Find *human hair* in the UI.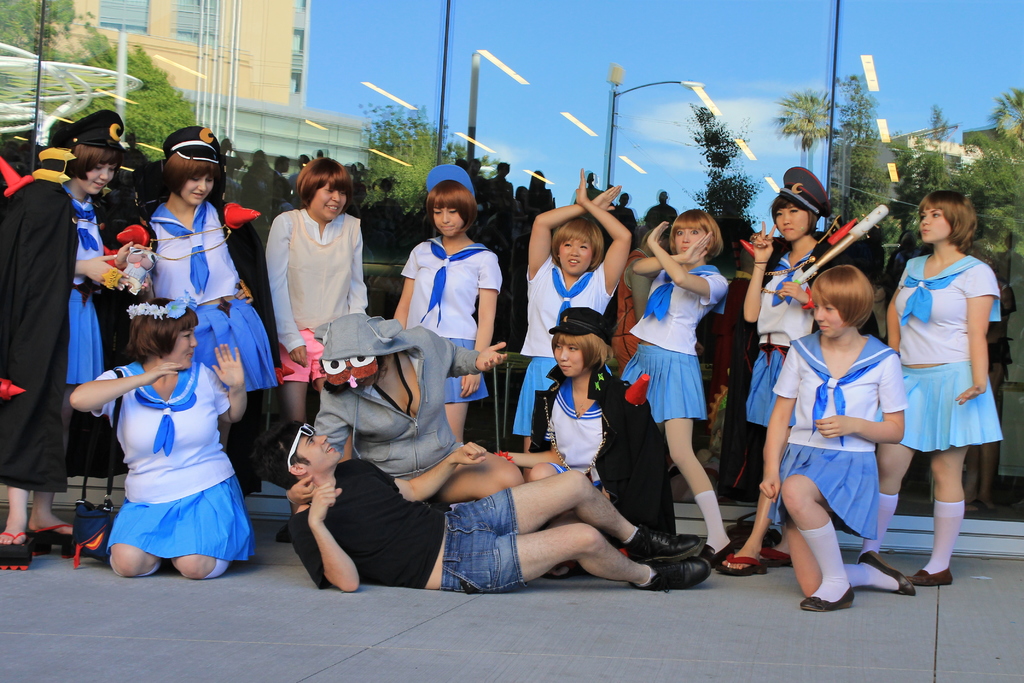
UI element at bbox=[552, 217, 611, 290].
